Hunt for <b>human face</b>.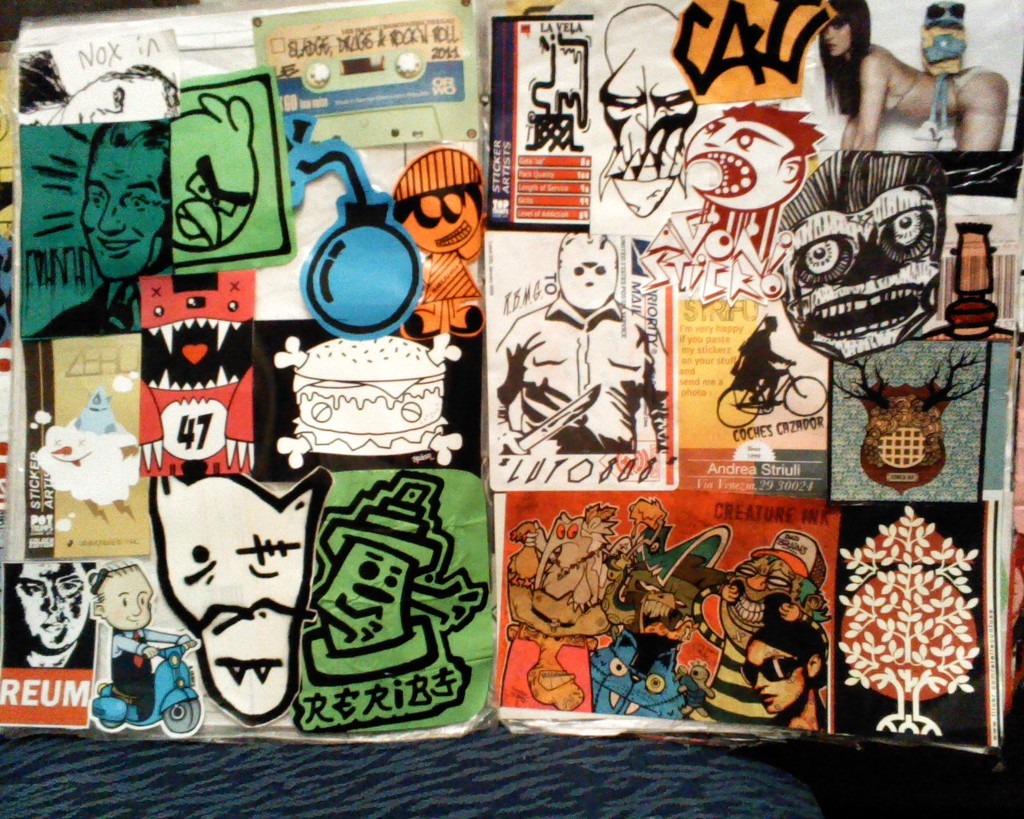
Hunted down at BBox(85, 146, 164, 278).
